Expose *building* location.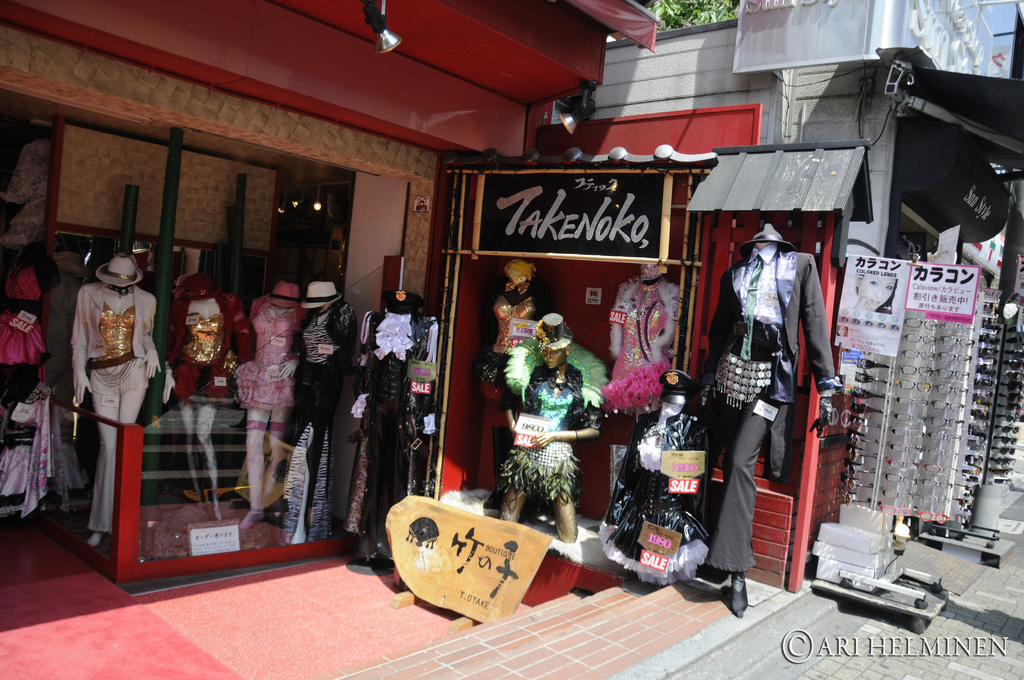
Exposed at bbox=[587, 0, 1023, 584].
